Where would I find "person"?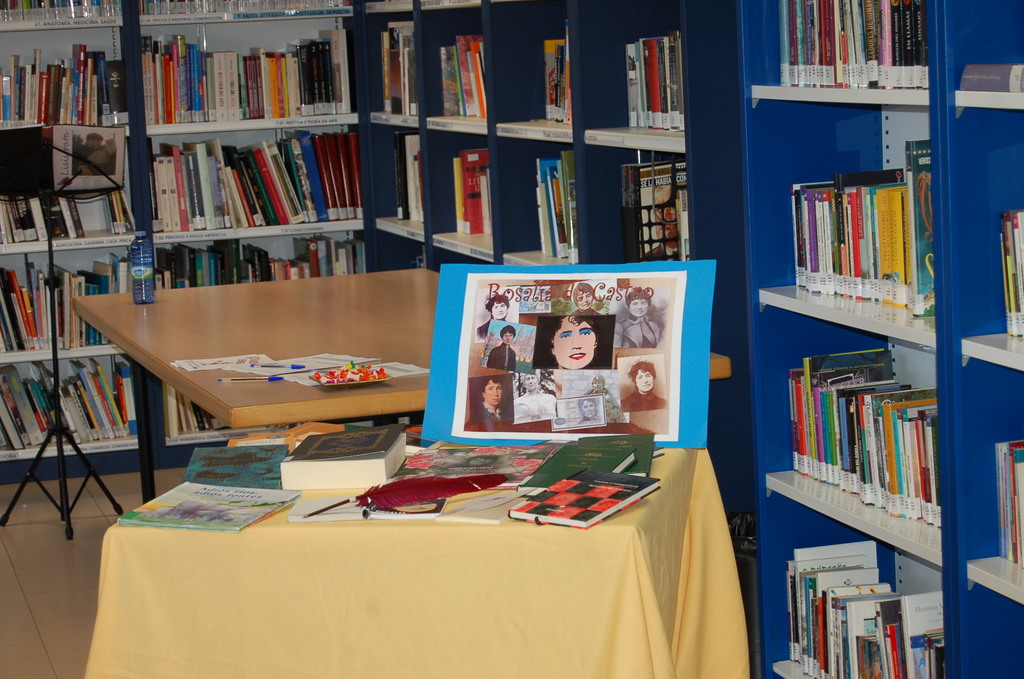
At <region>492, 325, 524, 375</region>.
